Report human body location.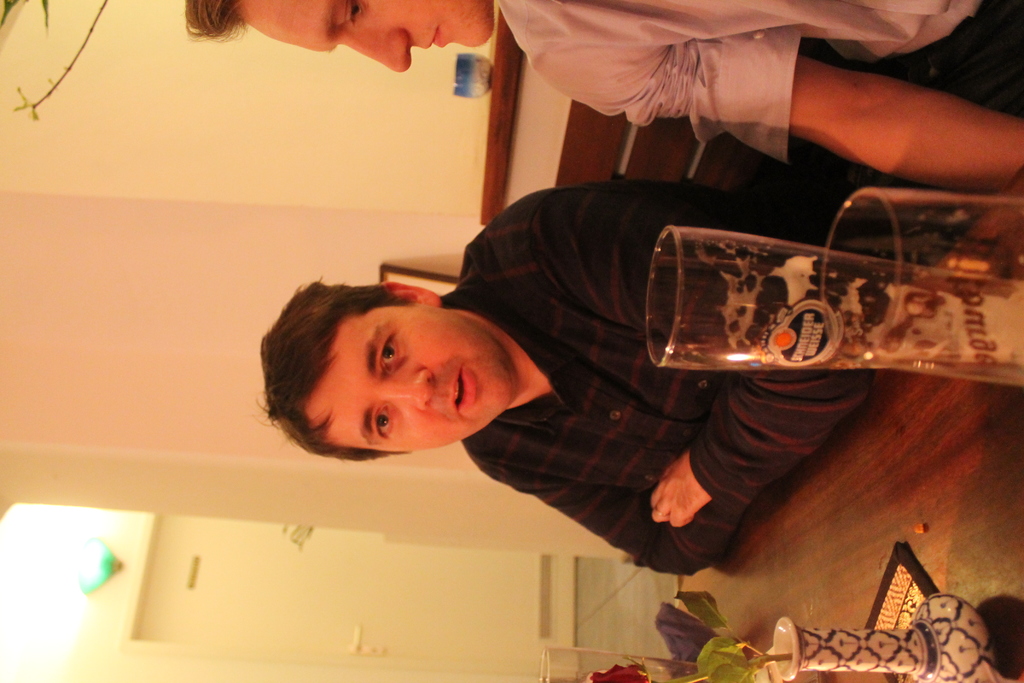
Report: locate(475, 0, 1023, 227).
